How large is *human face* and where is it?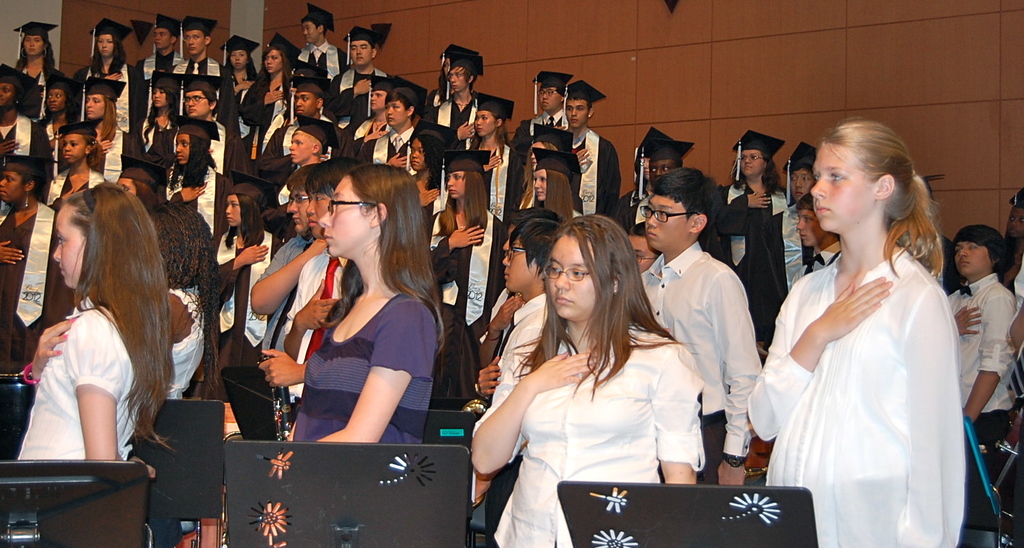
Bounding box: (352,42,370,67).
